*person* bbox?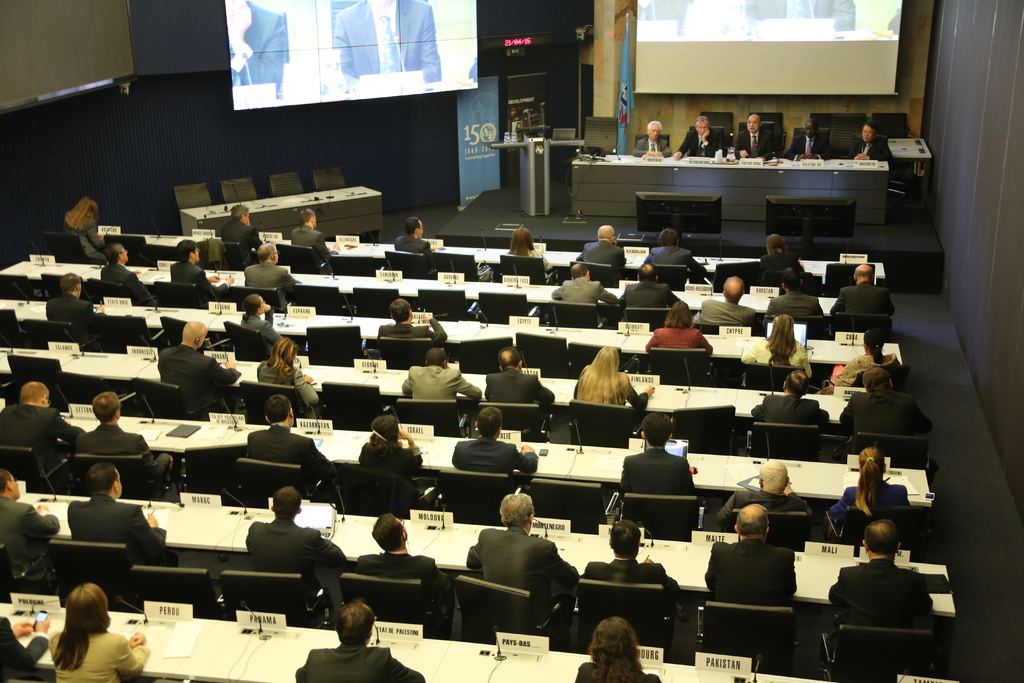
216 202 268 268
